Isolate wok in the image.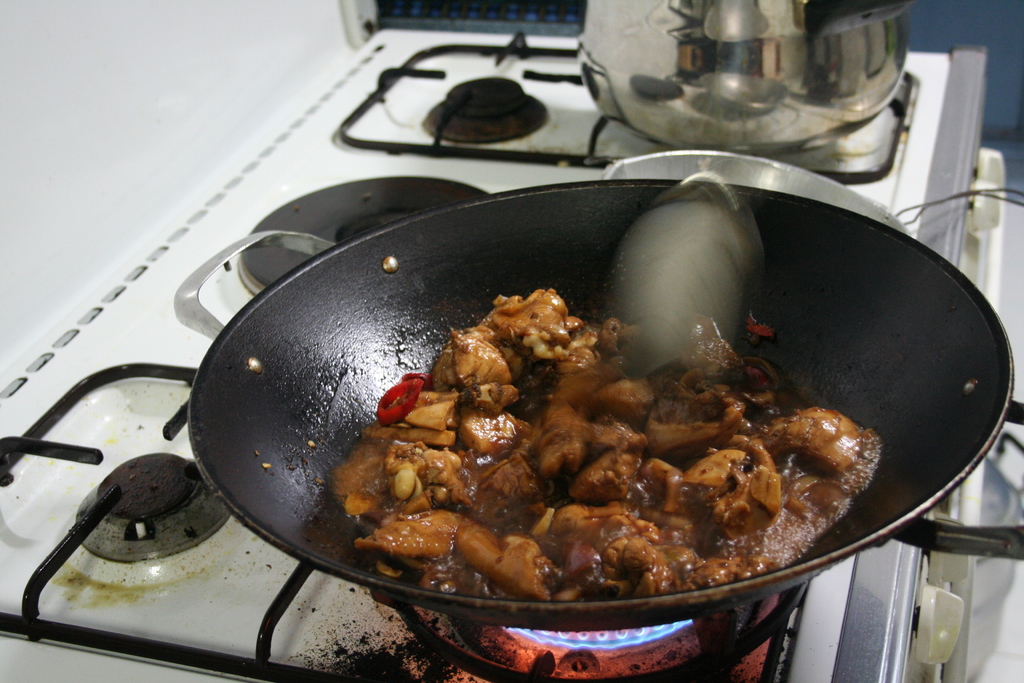
Isolated region: [left=164, top=171, right=1023, bottom=634].
